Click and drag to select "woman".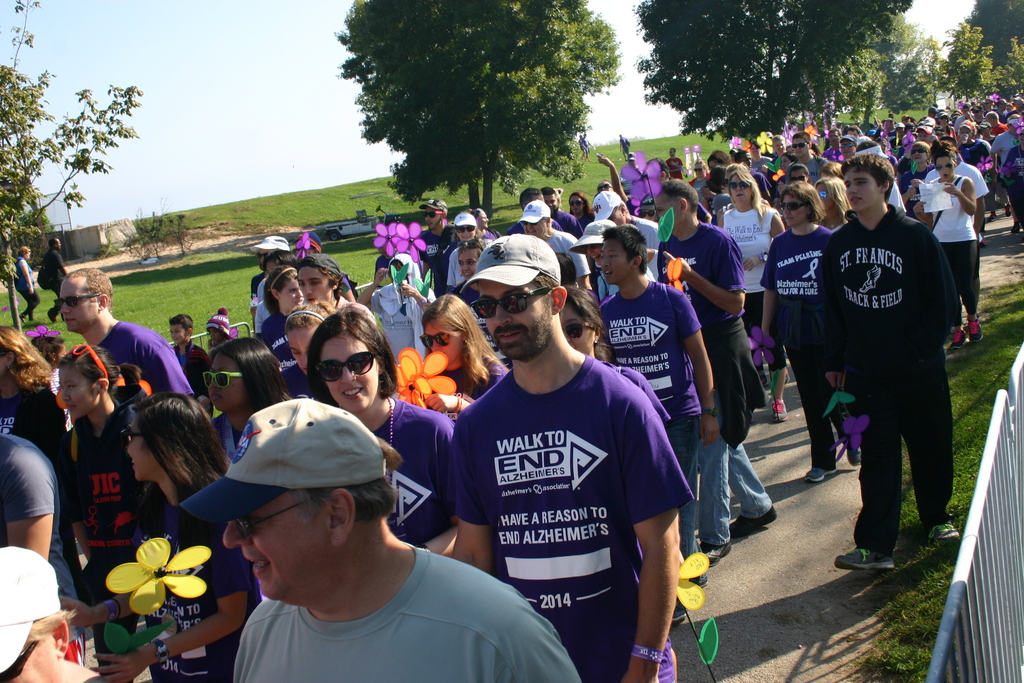
Selection: l=279, t=297, r=333, b=395.
